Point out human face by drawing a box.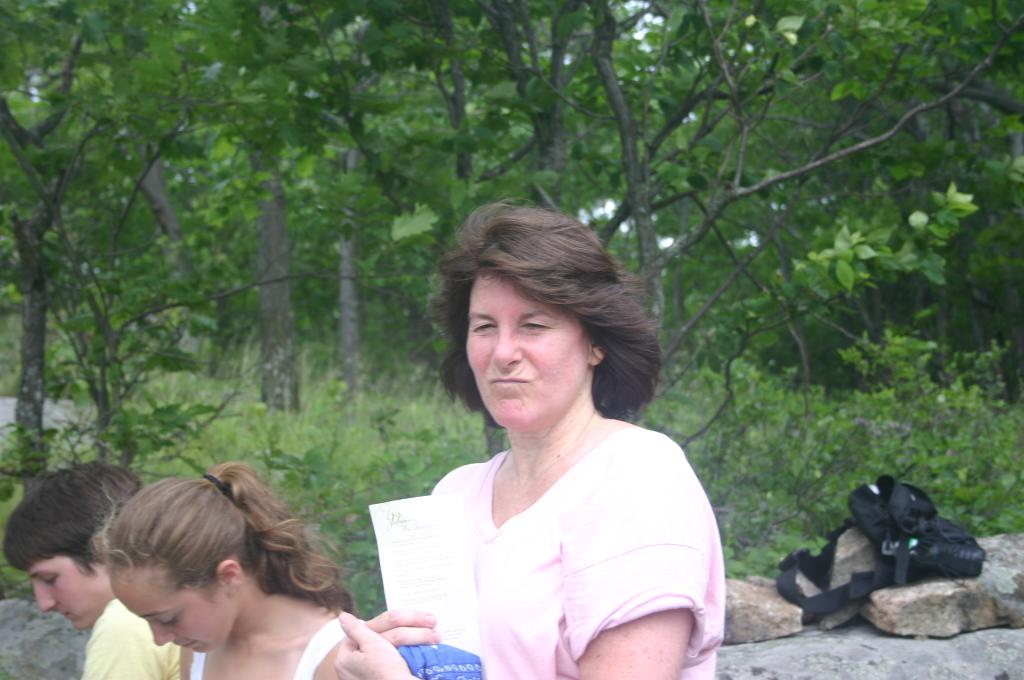
x1=26 y1=558 x2=109 y2=629.
